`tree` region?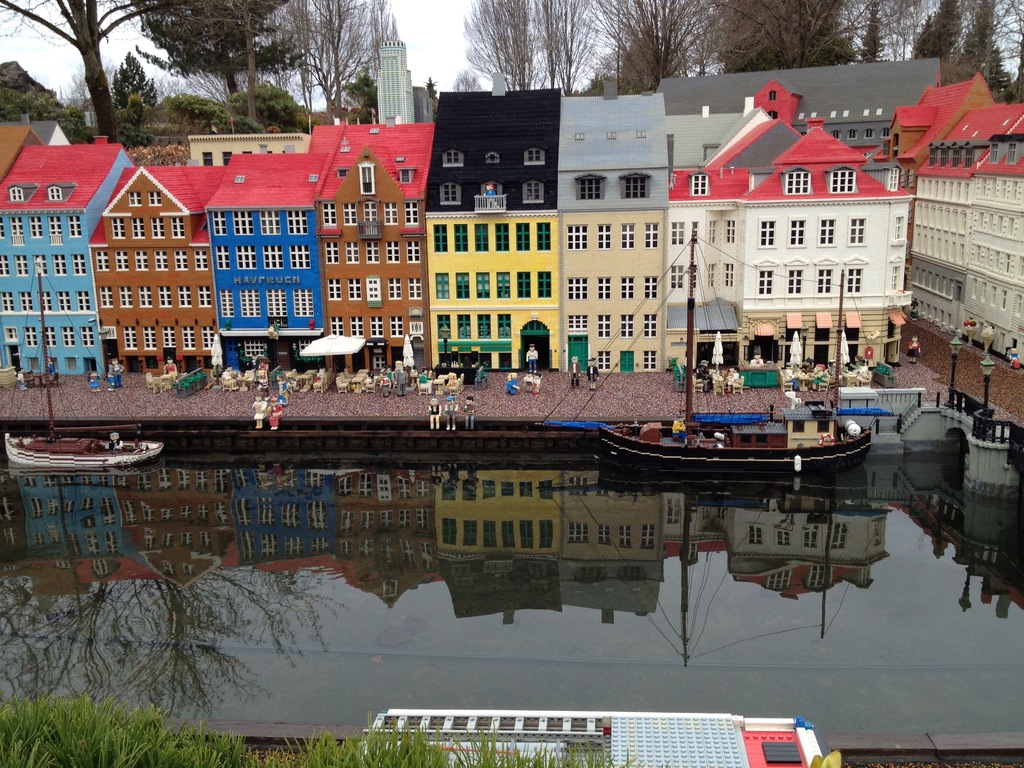
locate(591, 0, 710, 94)
